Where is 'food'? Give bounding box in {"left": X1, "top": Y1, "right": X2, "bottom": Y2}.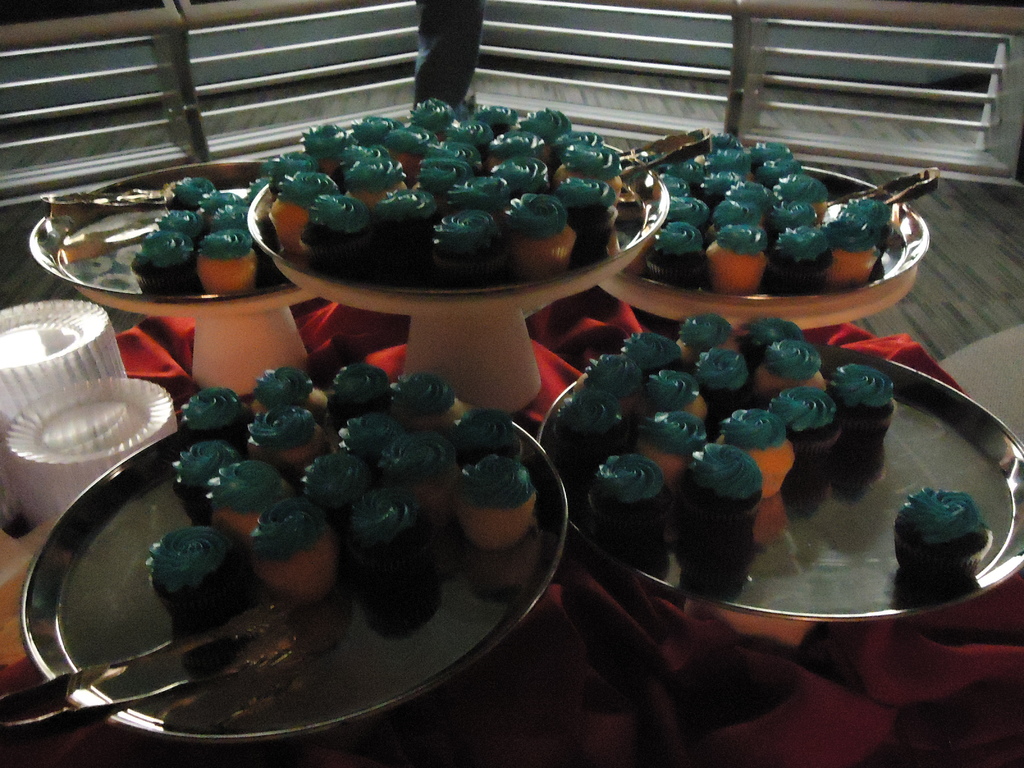
{"left": 423, "top": 134, "right": 486, "bottom": 166}.
